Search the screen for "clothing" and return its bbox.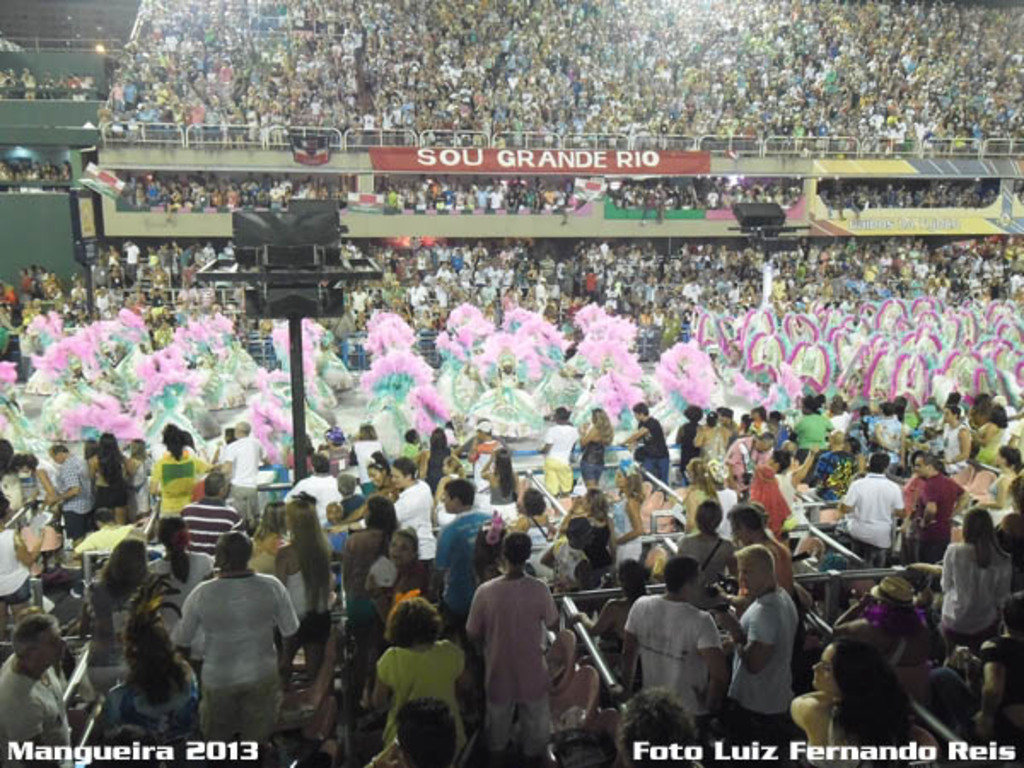
Found: box(968, 645, 1022, 739).
